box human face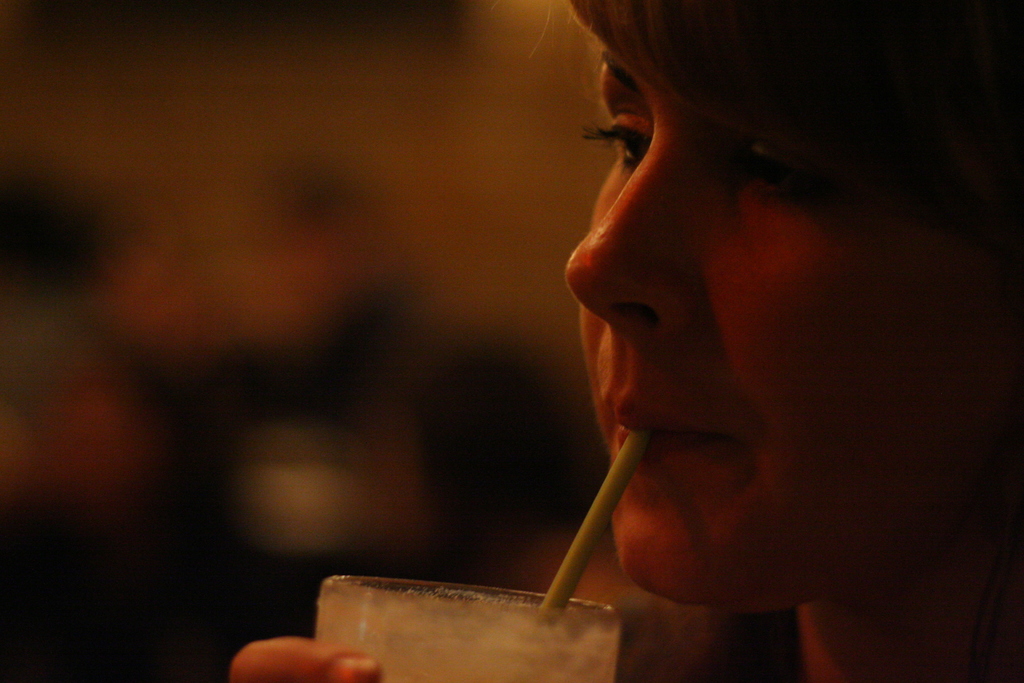
(564, 47, 1023, 603)
